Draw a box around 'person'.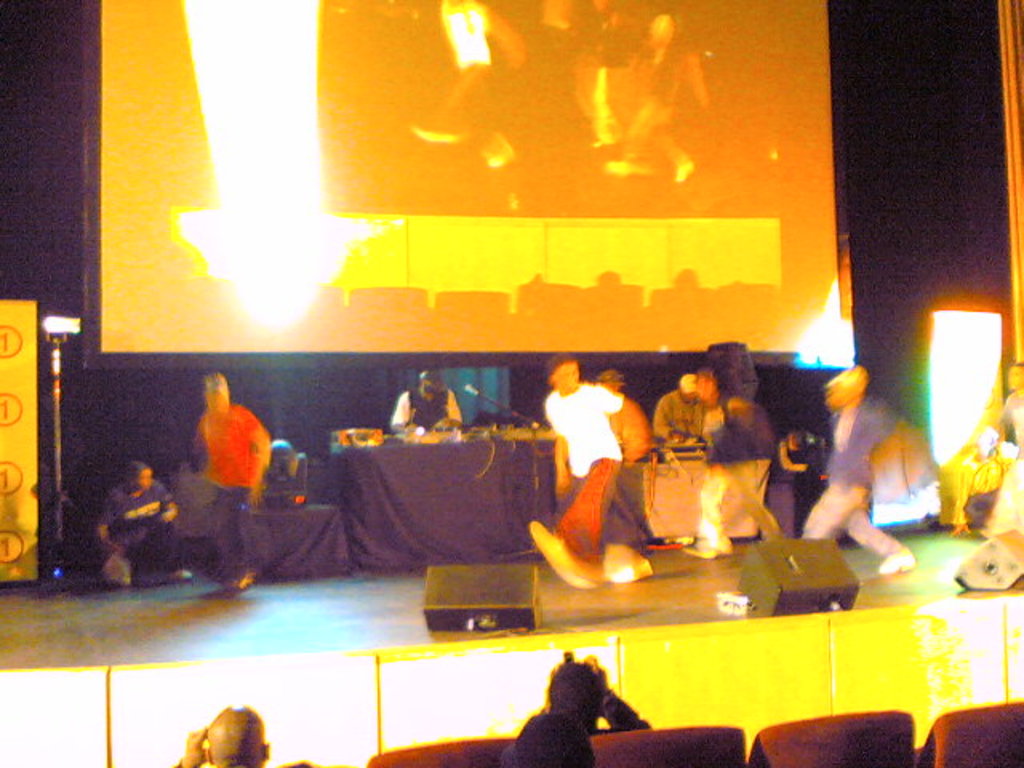
<bbox>800, 358, 918, 565</bbox>.
